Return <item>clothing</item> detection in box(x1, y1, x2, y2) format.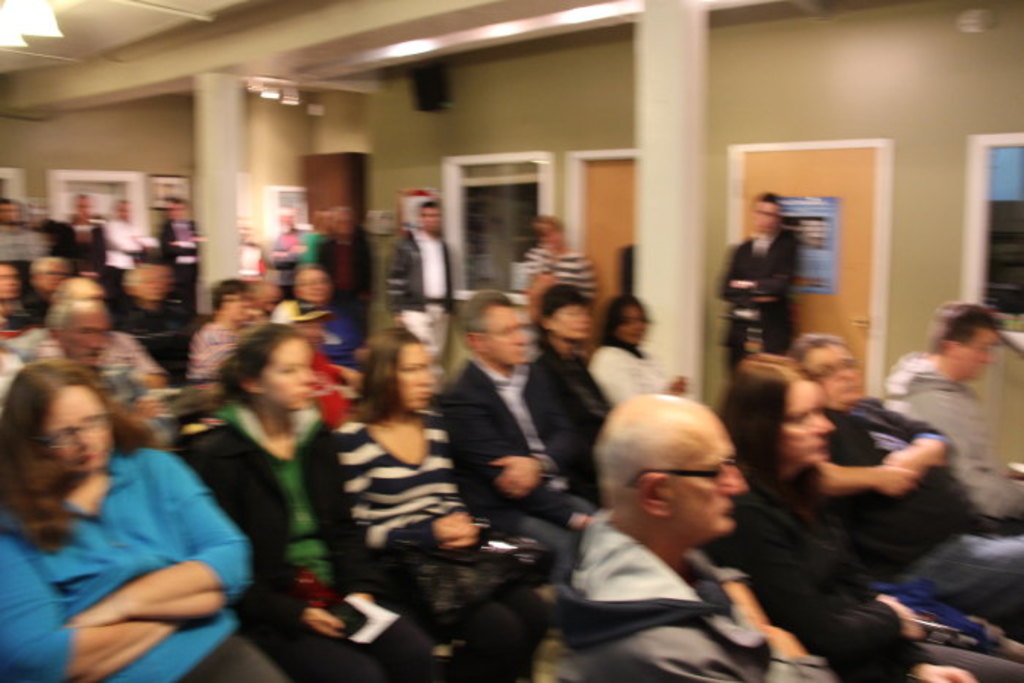
box(0, 440, 298, 682).
